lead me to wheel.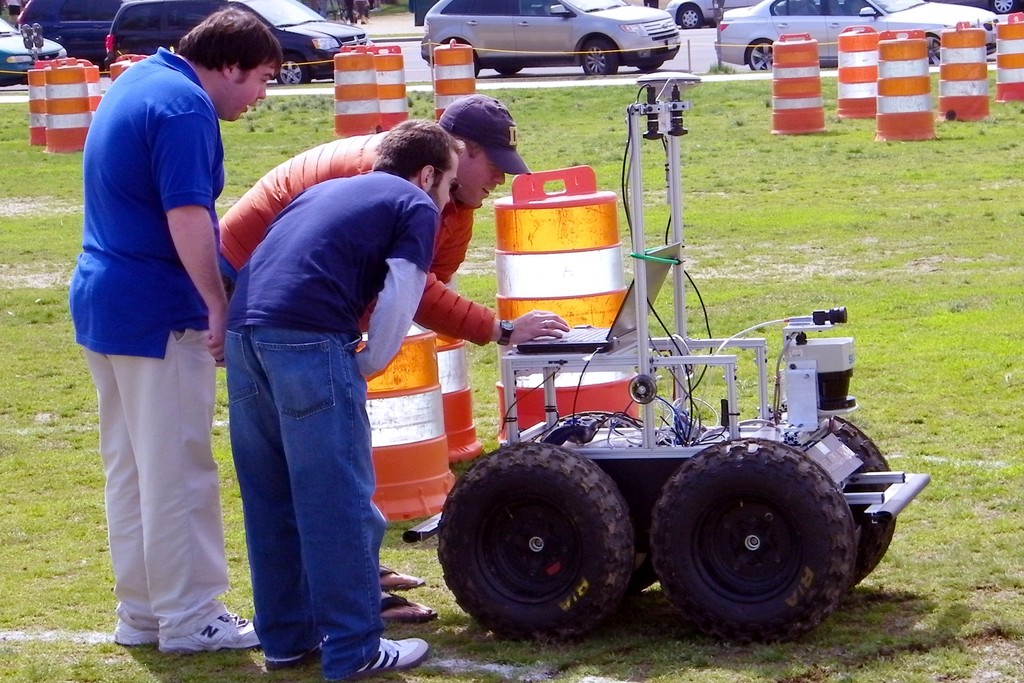
Lead to 495 65 522 75.
